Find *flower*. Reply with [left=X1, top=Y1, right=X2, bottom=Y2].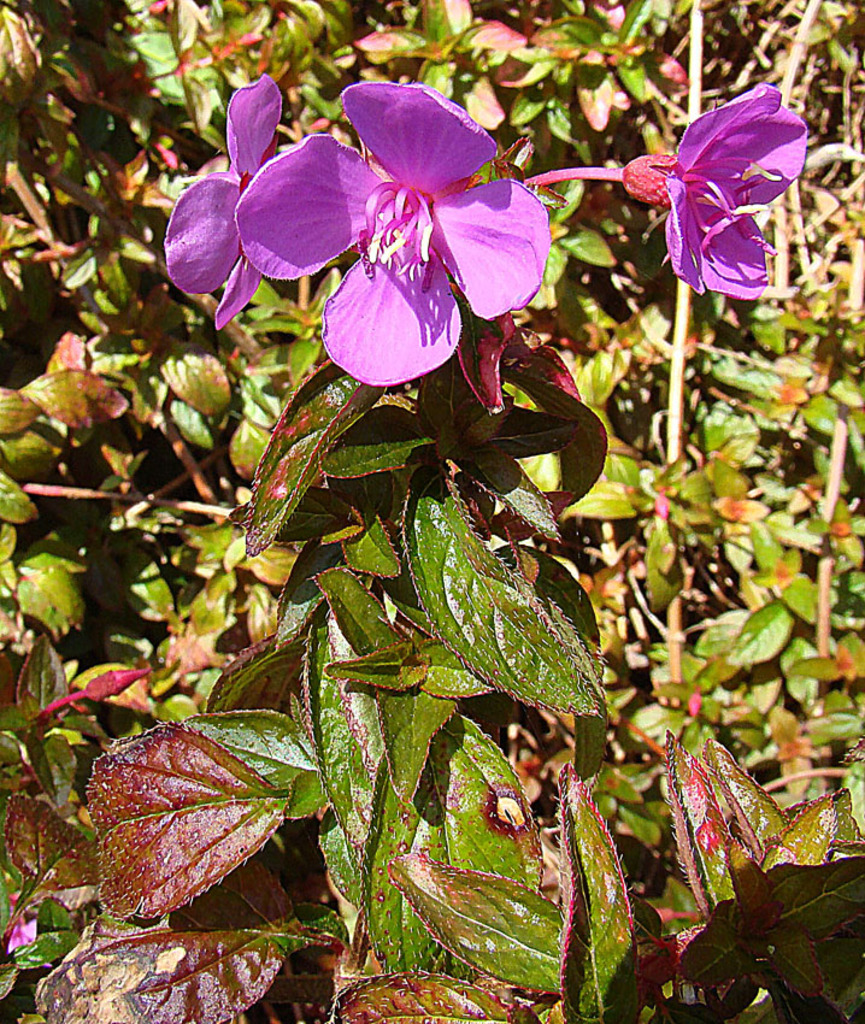
[left=1, top=894, right=67, bottom=973].
